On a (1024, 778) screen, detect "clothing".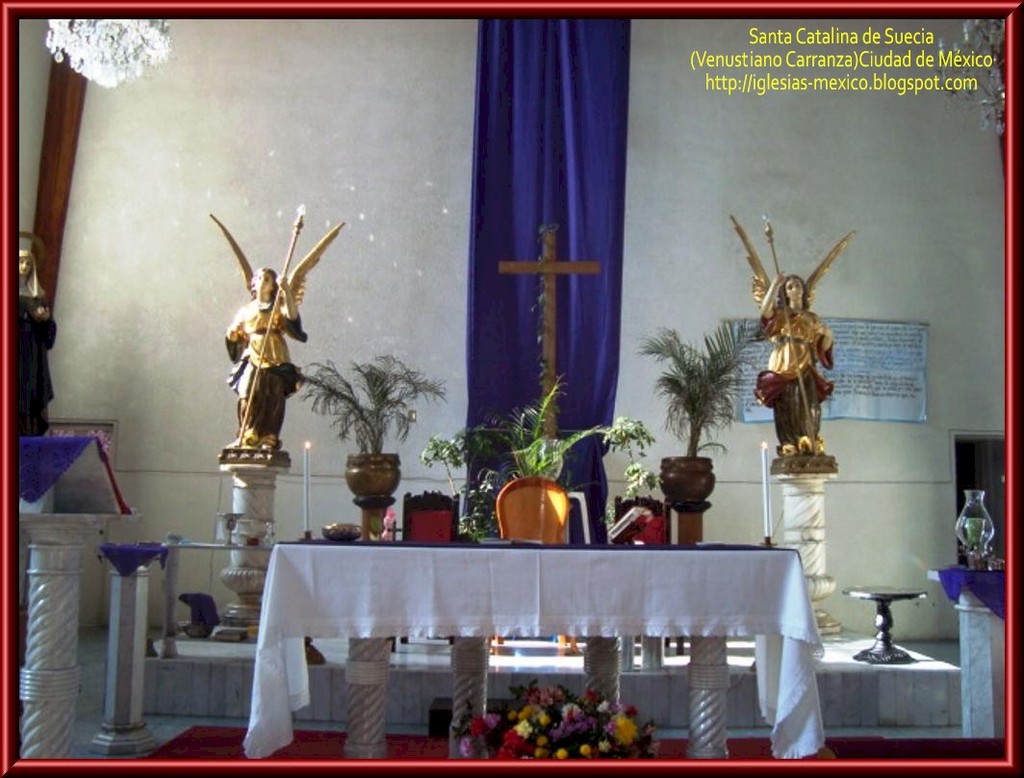
bbox(729, 211, 861, 452).
